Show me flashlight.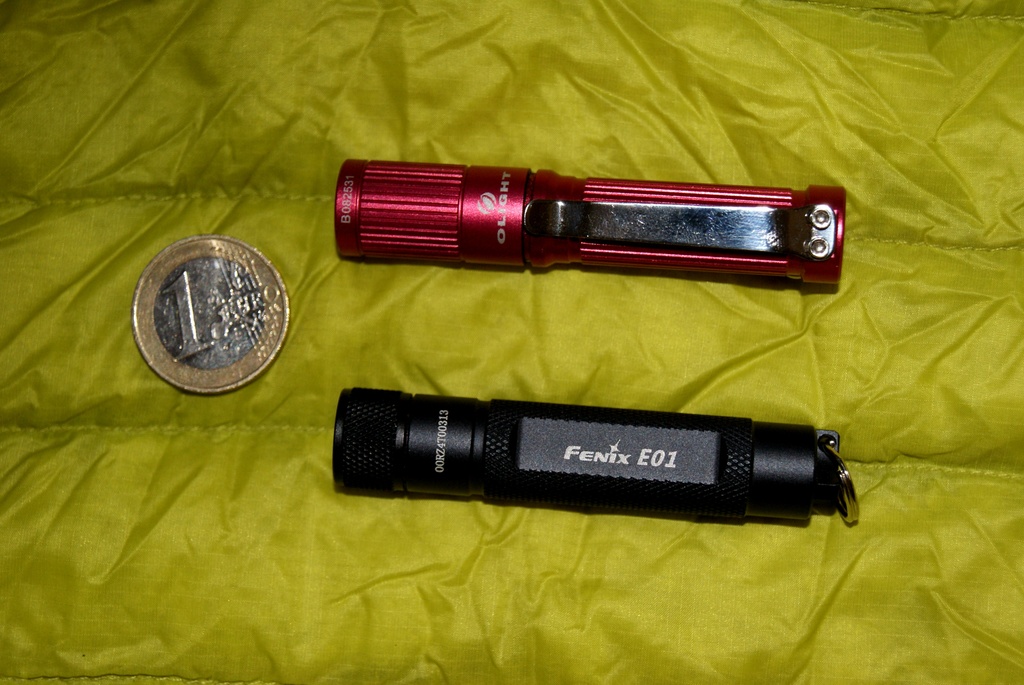
flashlight is here: x1=335, y1=151, x2=845, y2=285.
